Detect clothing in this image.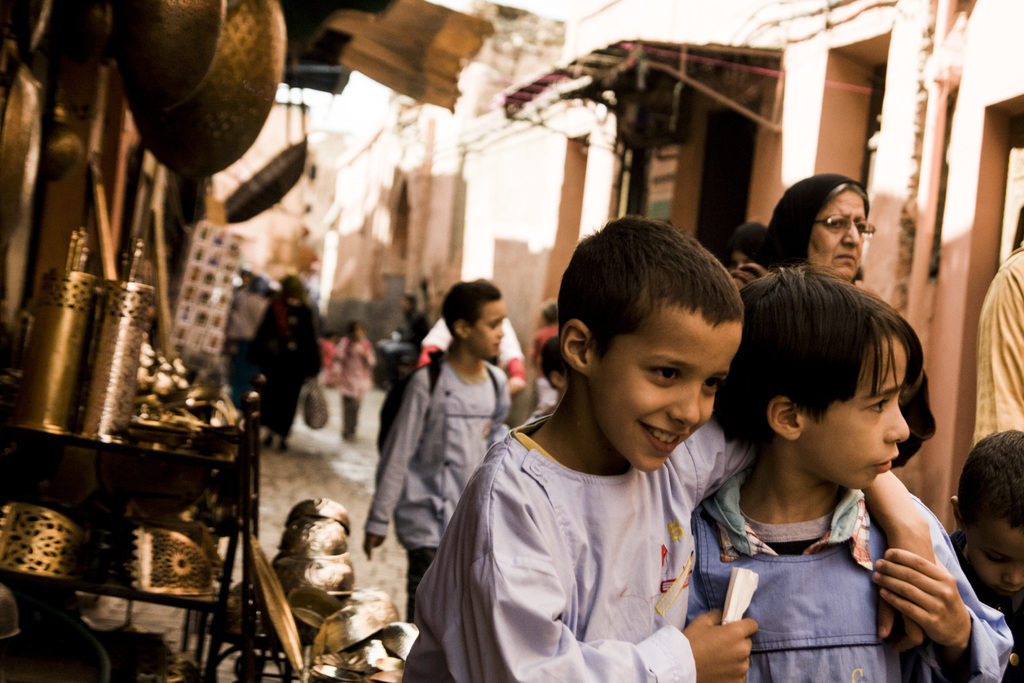
Detection: {"x1": 532, "y1": 322, "x2": 557, "y2": 411}.
